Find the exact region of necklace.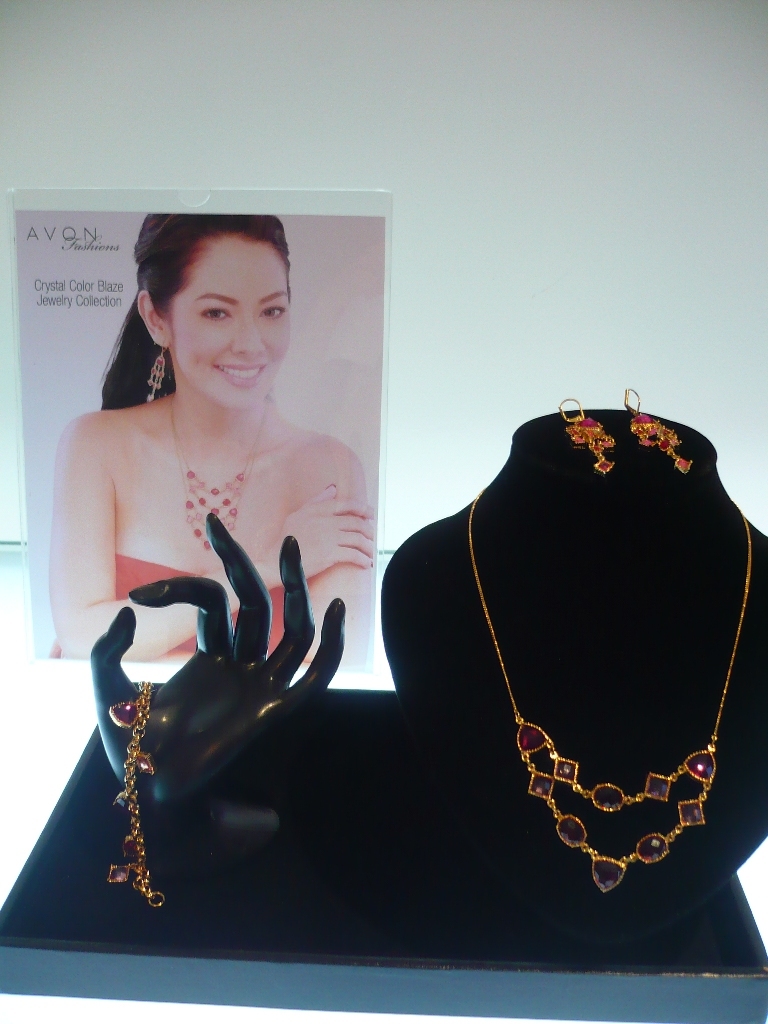
Exact region: (left=450, top=439, right=744, bottom=883).
